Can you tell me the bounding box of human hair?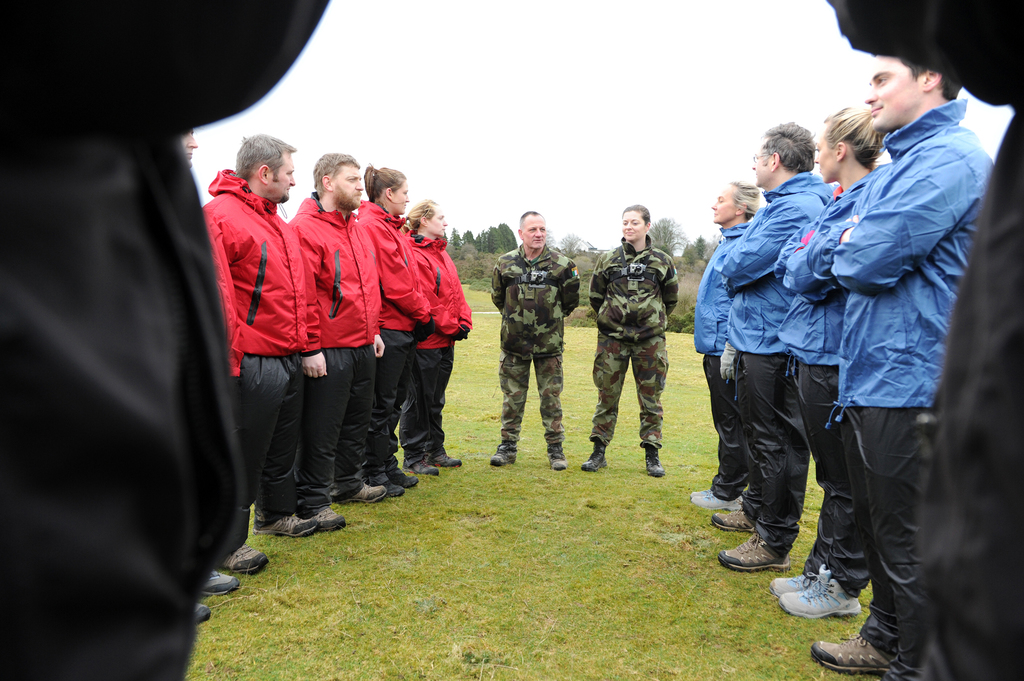
l=230, t=131, r=292, b=182.
